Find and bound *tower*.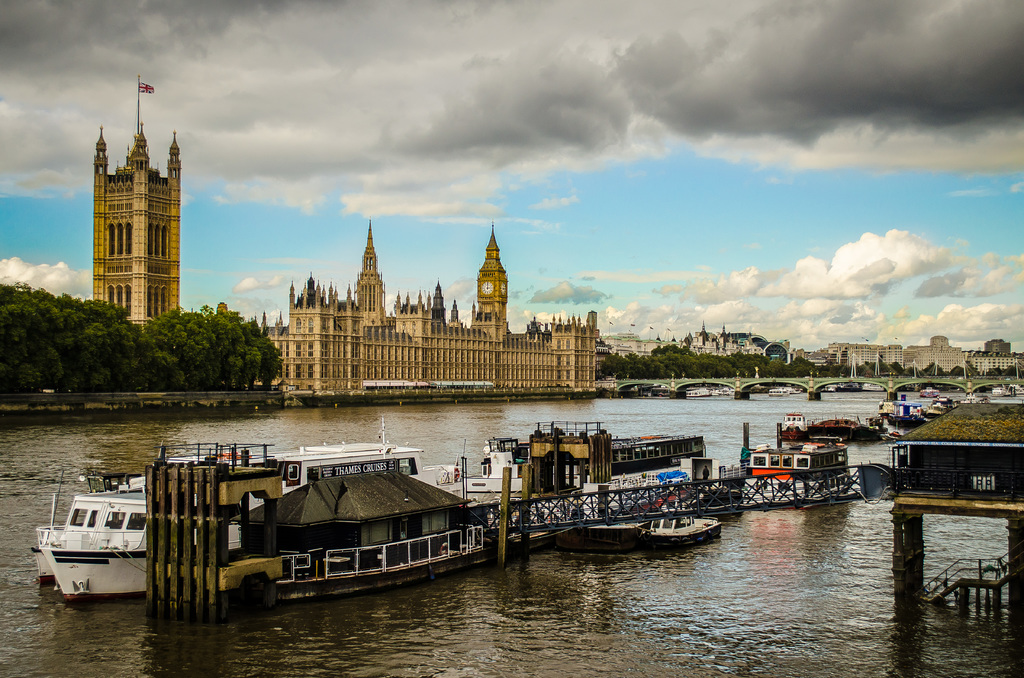
Bound: box(470, 233, 510, 338).
